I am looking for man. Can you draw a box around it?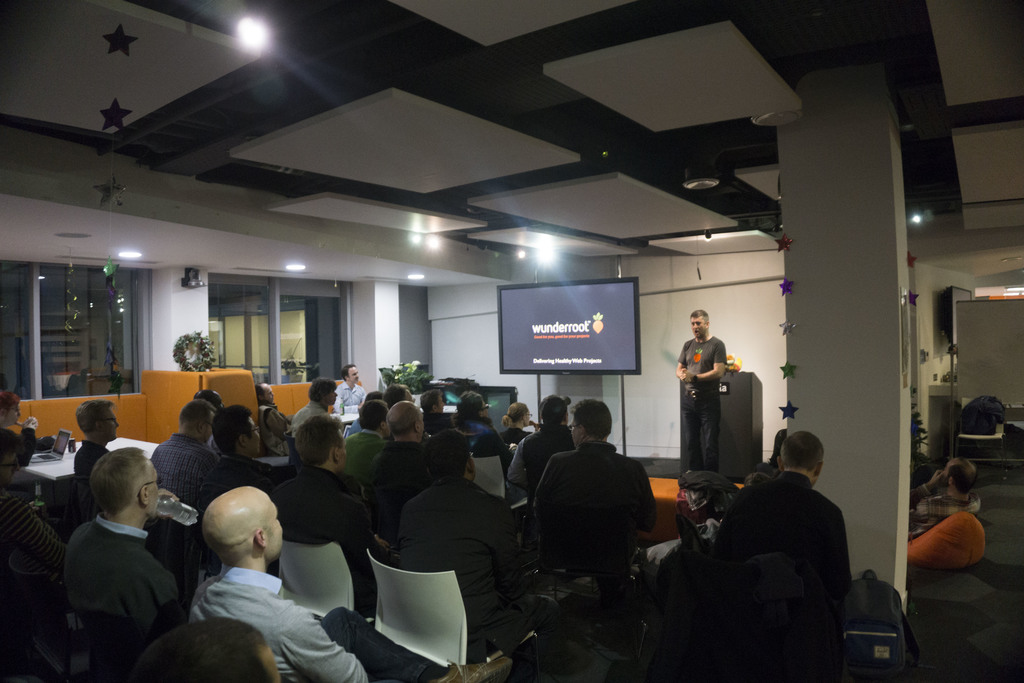
Sure, the bounding box is (192, 483, 513, 682).
